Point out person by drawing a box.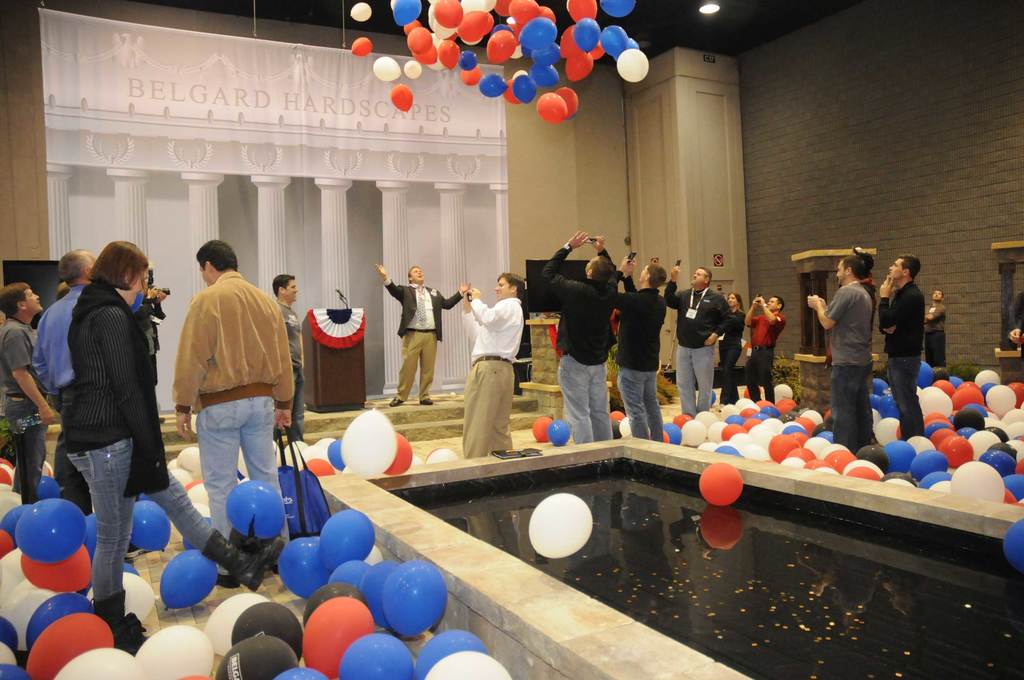
l=183, t=232, r=291, b=549.
